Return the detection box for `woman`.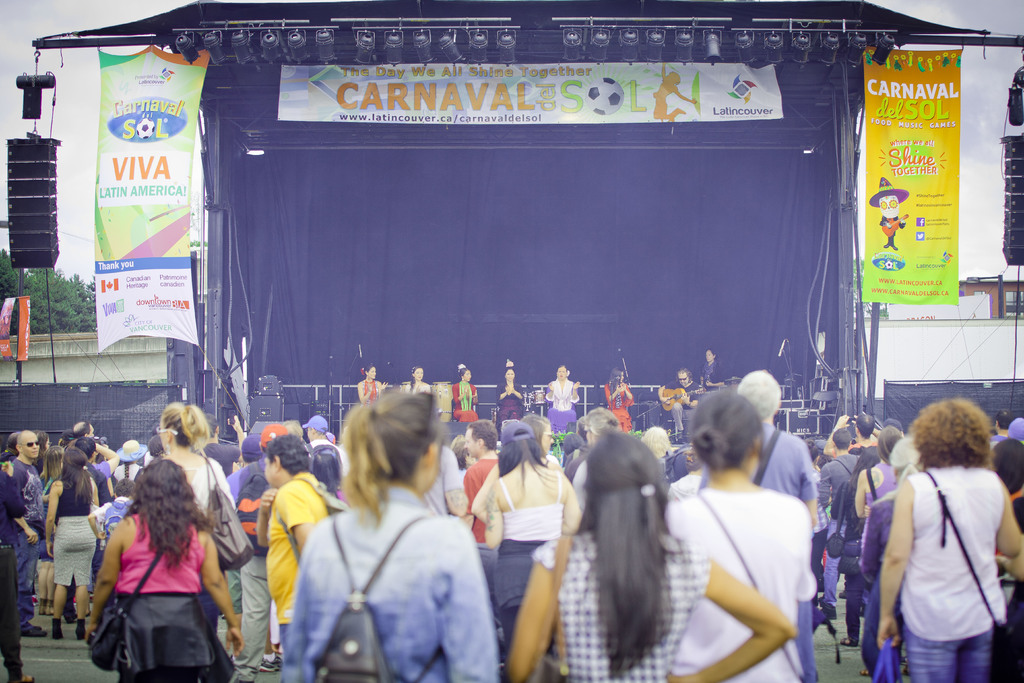
bbox=[563, 407, 623, 485].
